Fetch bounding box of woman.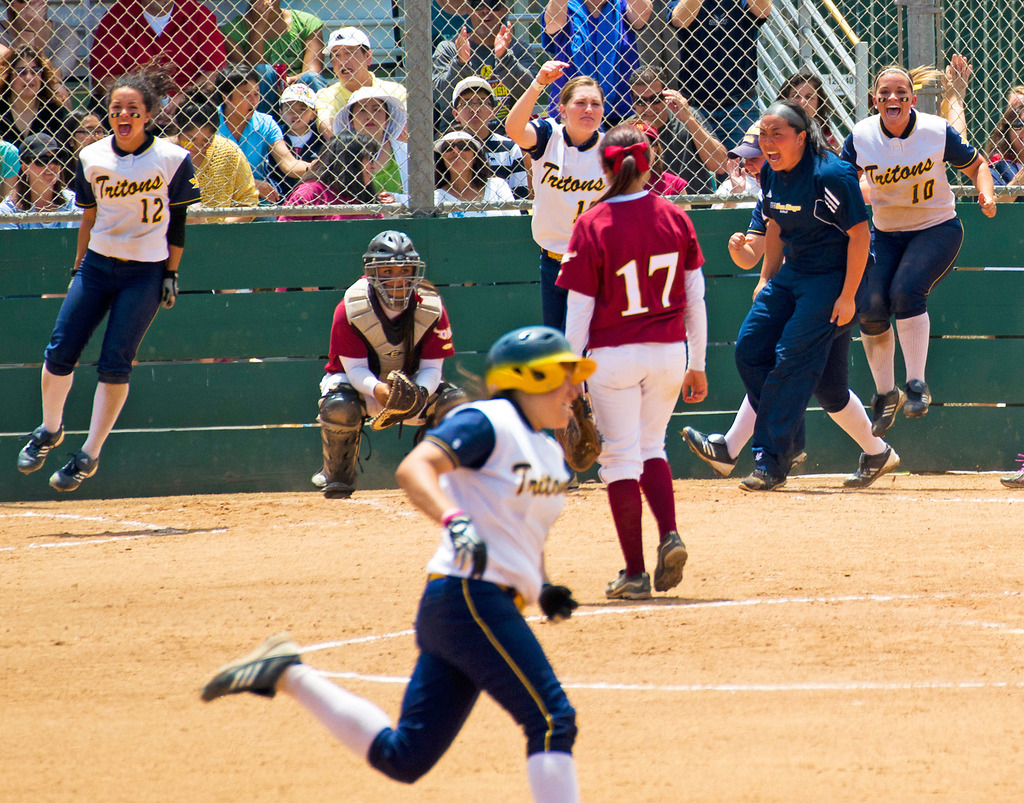
Bbox: <region>431, 116, 525, 218</region>.
